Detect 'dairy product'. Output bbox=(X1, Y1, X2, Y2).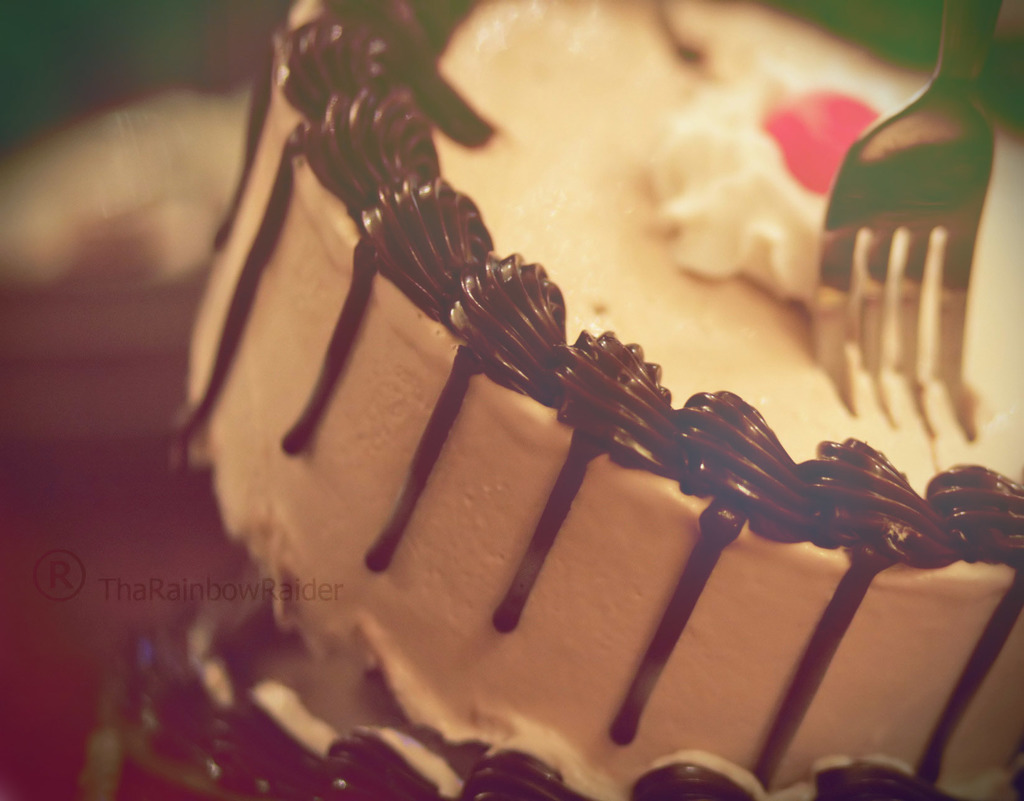
bbox=(184, 0, 1023, 800).
